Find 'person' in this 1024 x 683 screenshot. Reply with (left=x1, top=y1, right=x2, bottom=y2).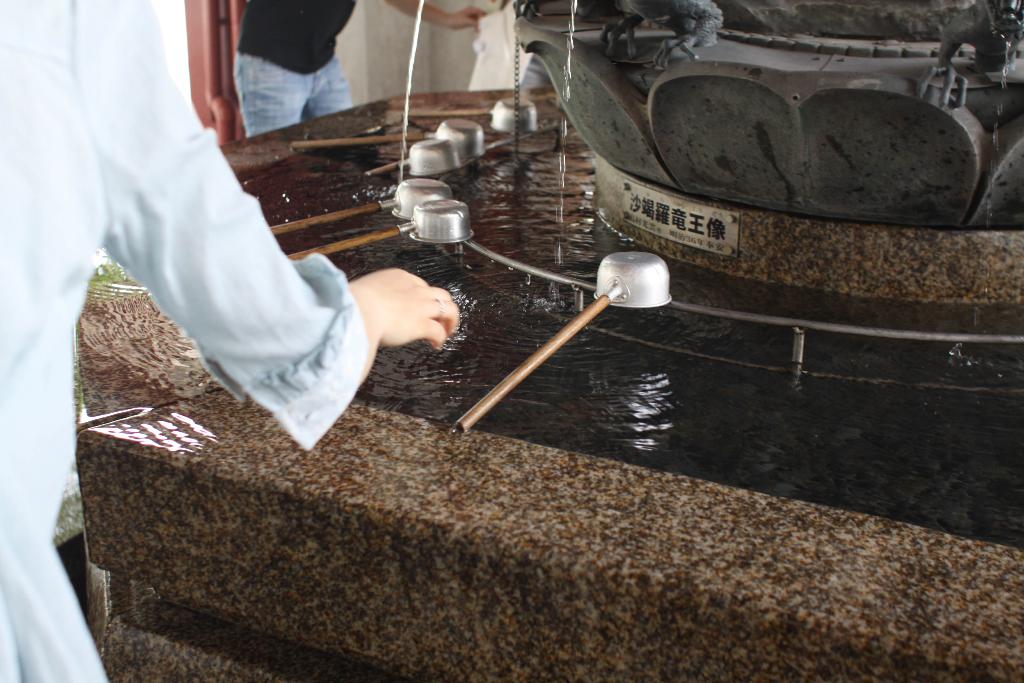
(left=225, top=0, right=491, bottom=143).
